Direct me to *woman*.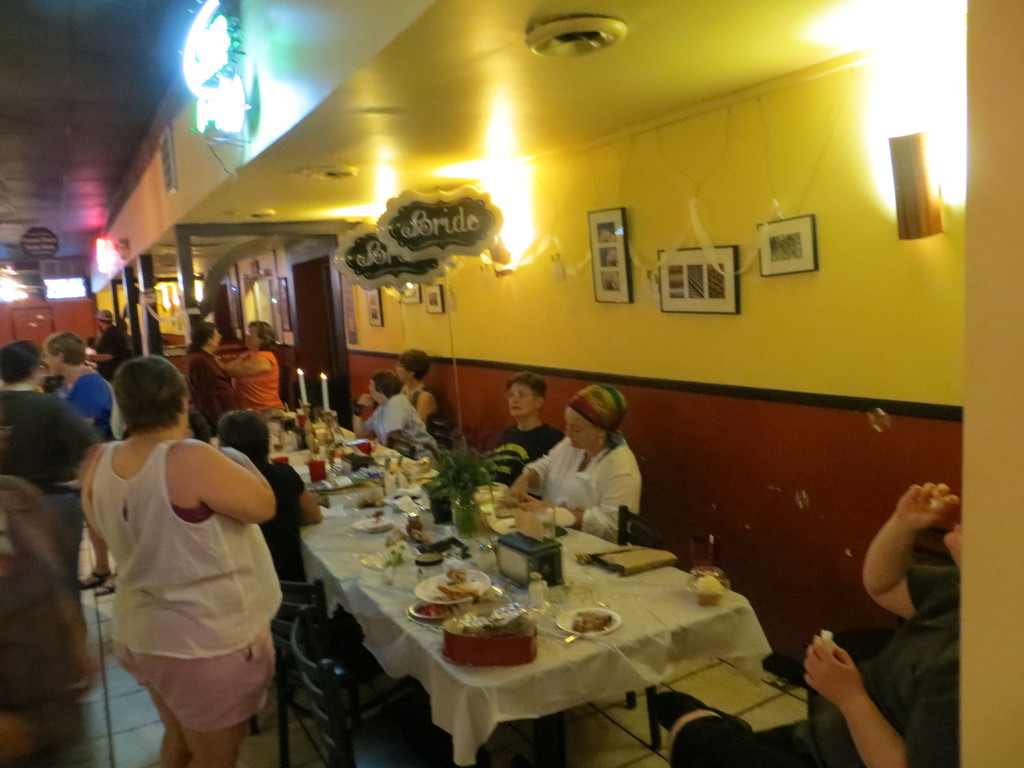
Direction: <box>63,356,280,747</box>.
